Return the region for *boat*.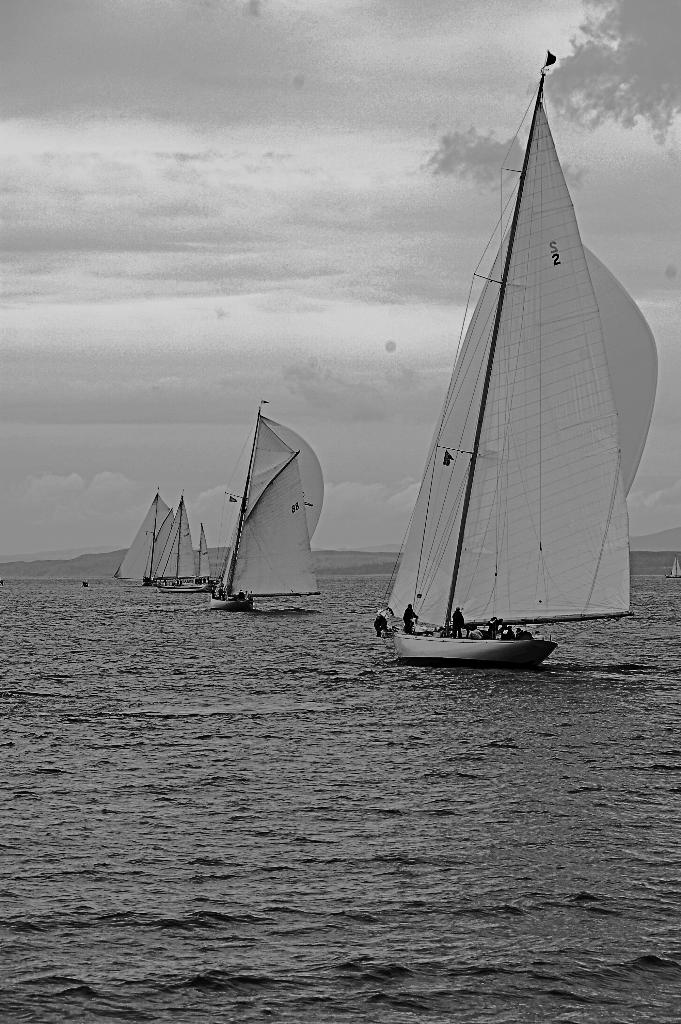
<bbox>354, 50, 647, 694</bbox>.
